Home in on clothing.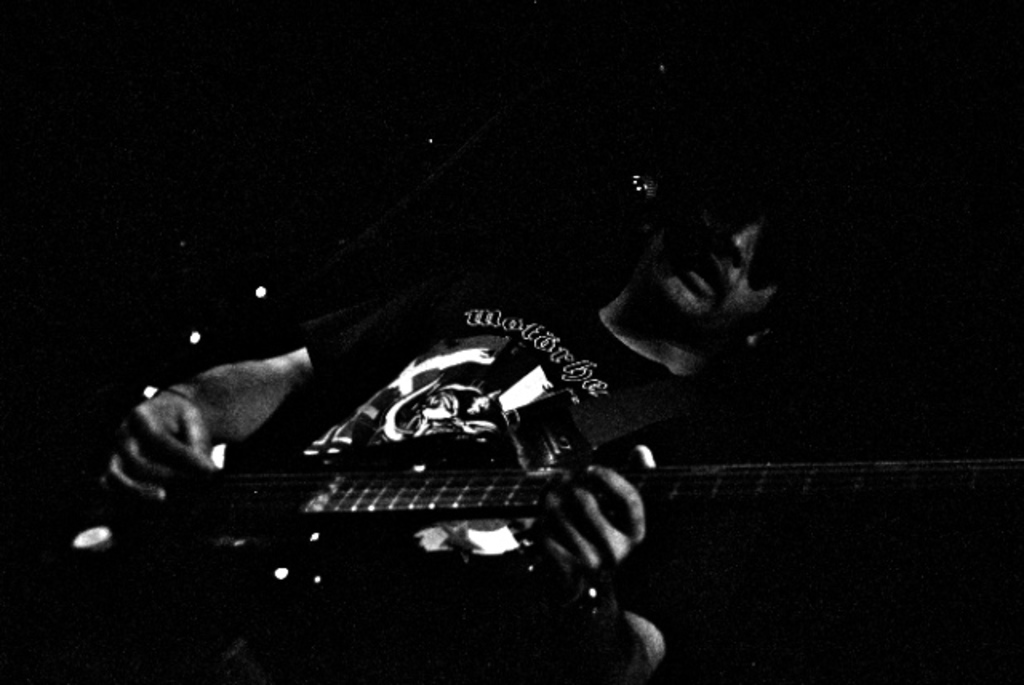
Homed in at region(195, 267, 707, 683).
